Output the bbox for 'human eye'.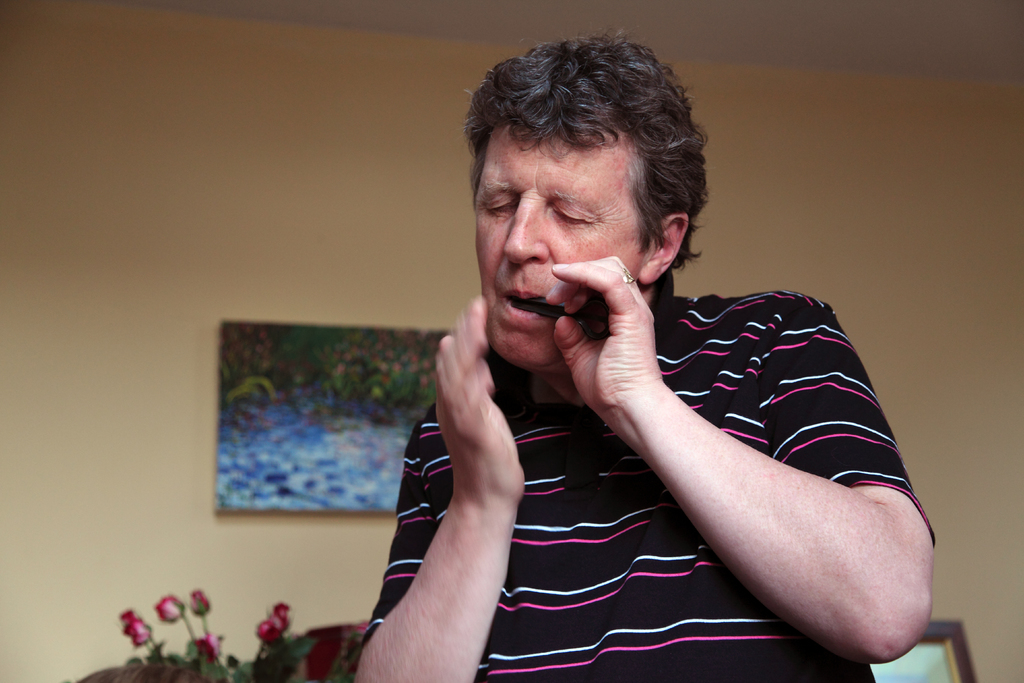
[552, 208, 596, 222].
